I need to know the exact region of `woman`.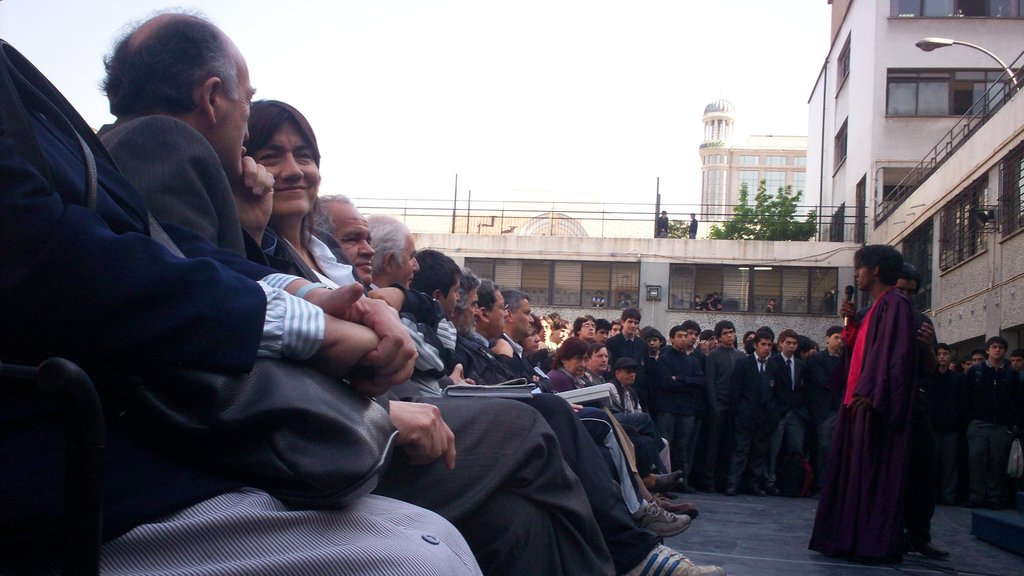
Region: l=237, t=99, r=619, b=575.
